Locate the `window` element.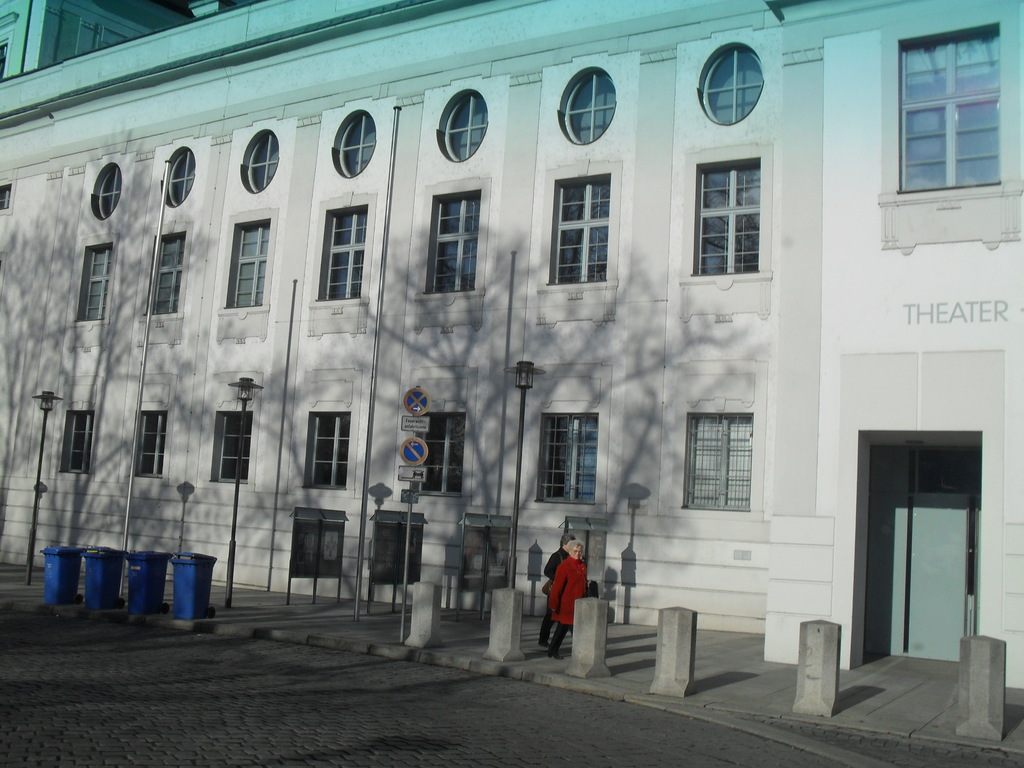
Element bbox: left=73, top=243, right=110, bottom=324.
